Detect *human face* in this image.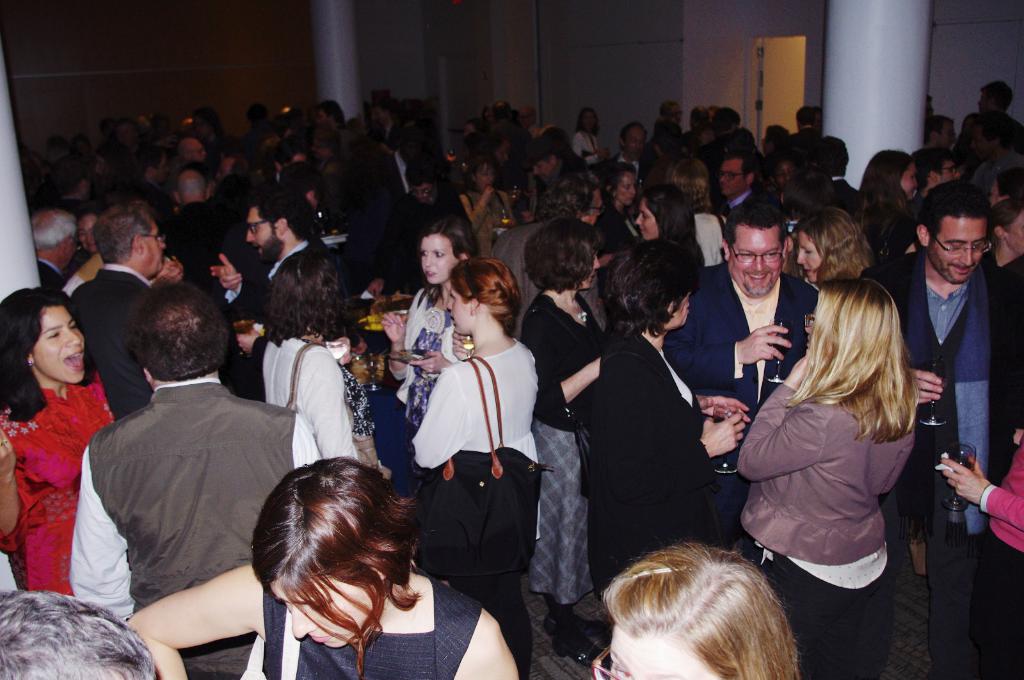
Detection: pyautogui.locateOnScreen(799, 234, 819, 280).
